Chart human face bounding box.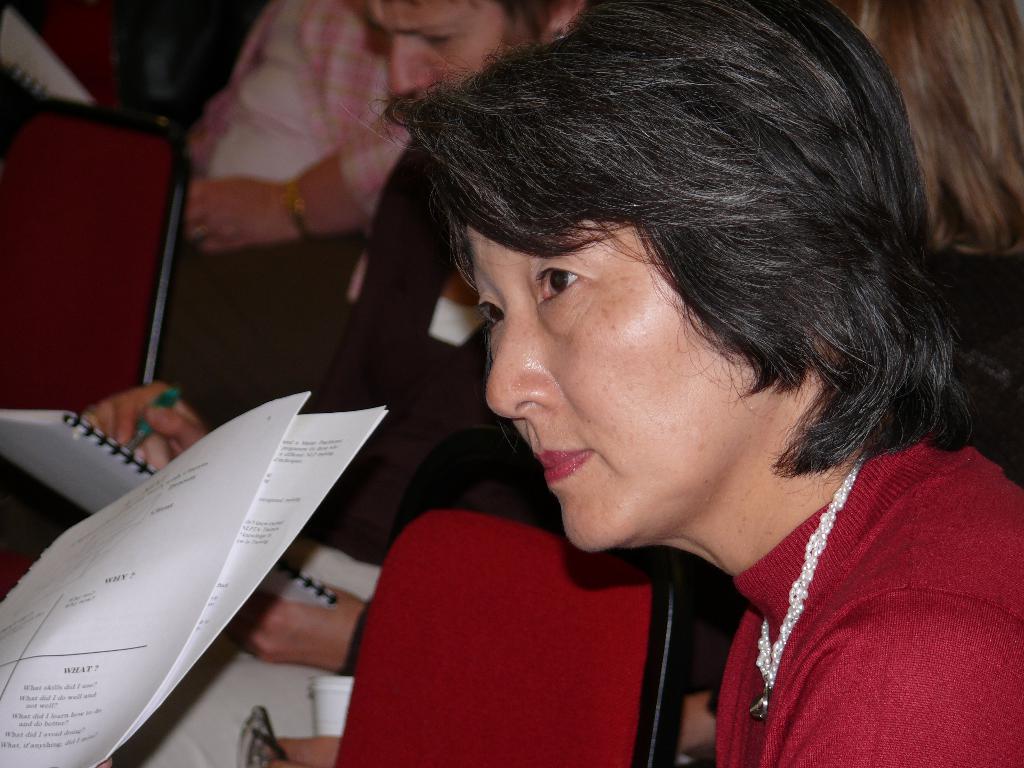
Charted: locate(364, 0, 563, 100).
